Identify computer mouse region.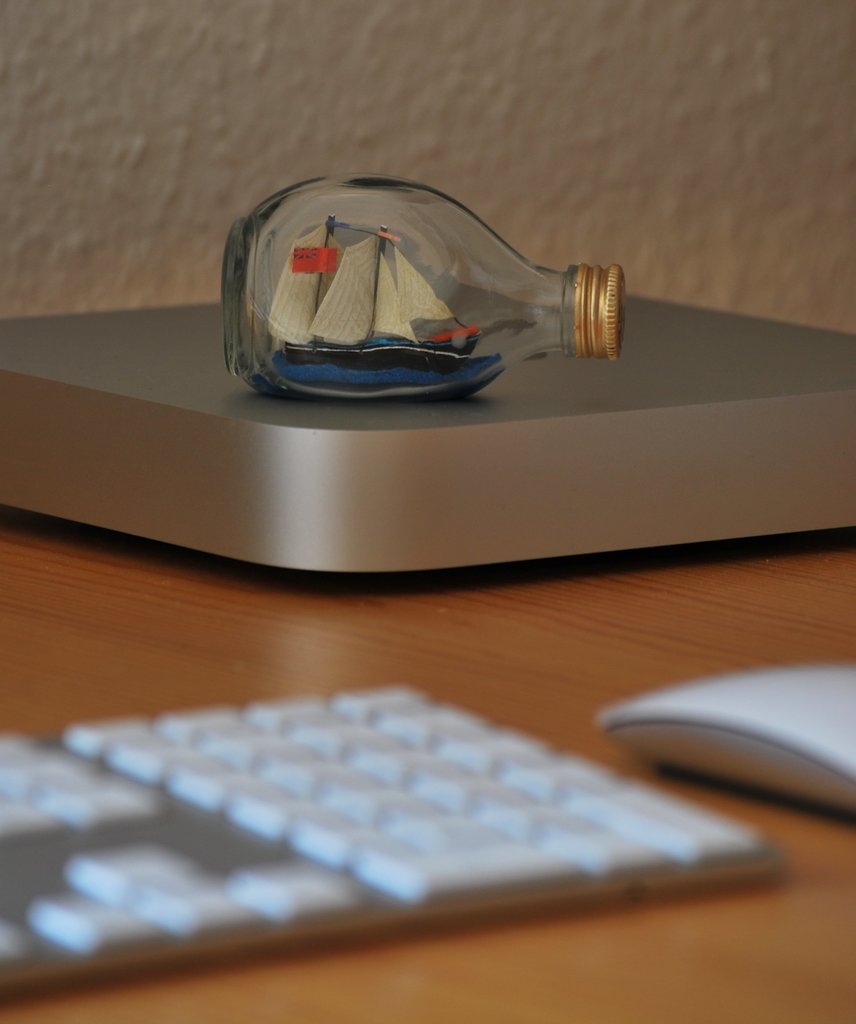
Region: (592,657,855,819).
